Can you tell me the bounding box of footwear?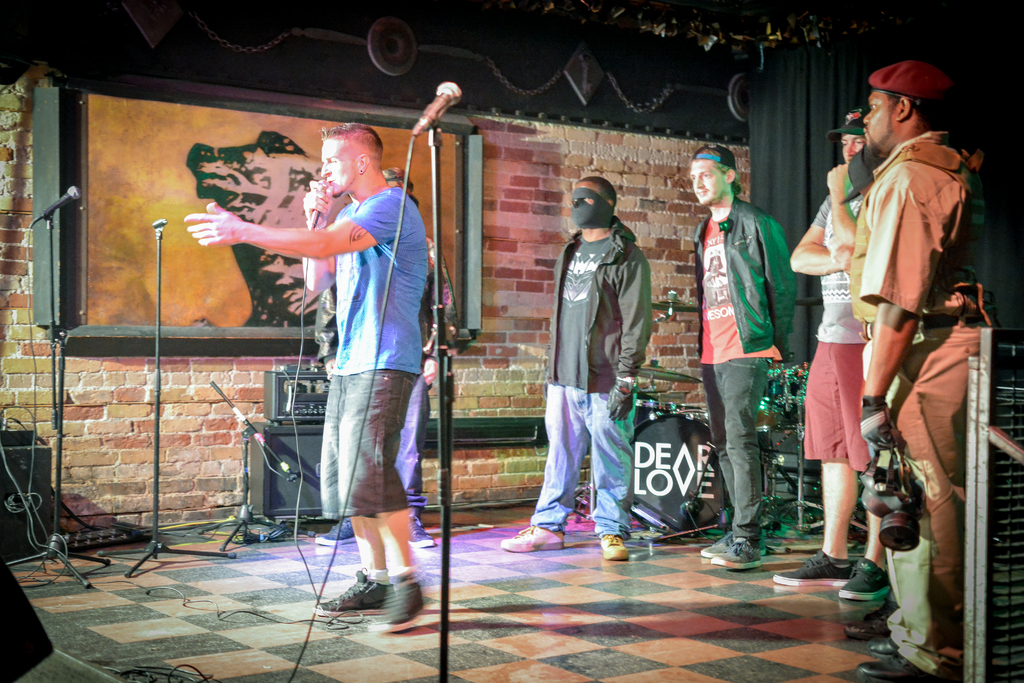
865:632:897:657.
